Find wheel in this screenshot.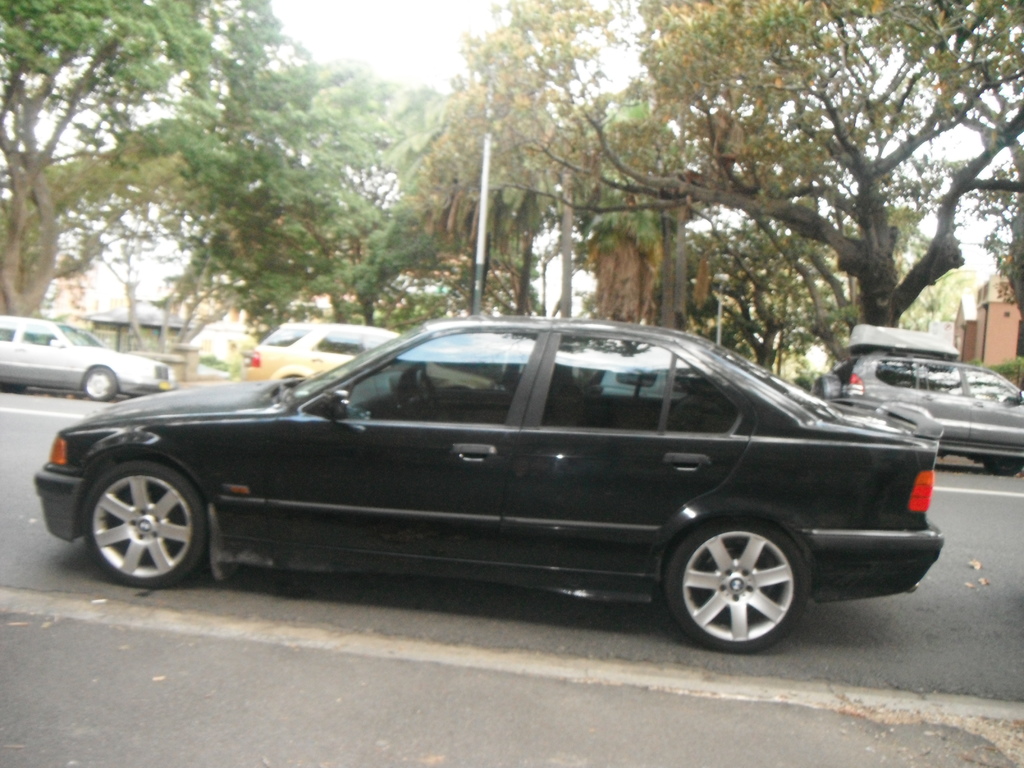
The bounding box for wheel is [669,518,819,650].
